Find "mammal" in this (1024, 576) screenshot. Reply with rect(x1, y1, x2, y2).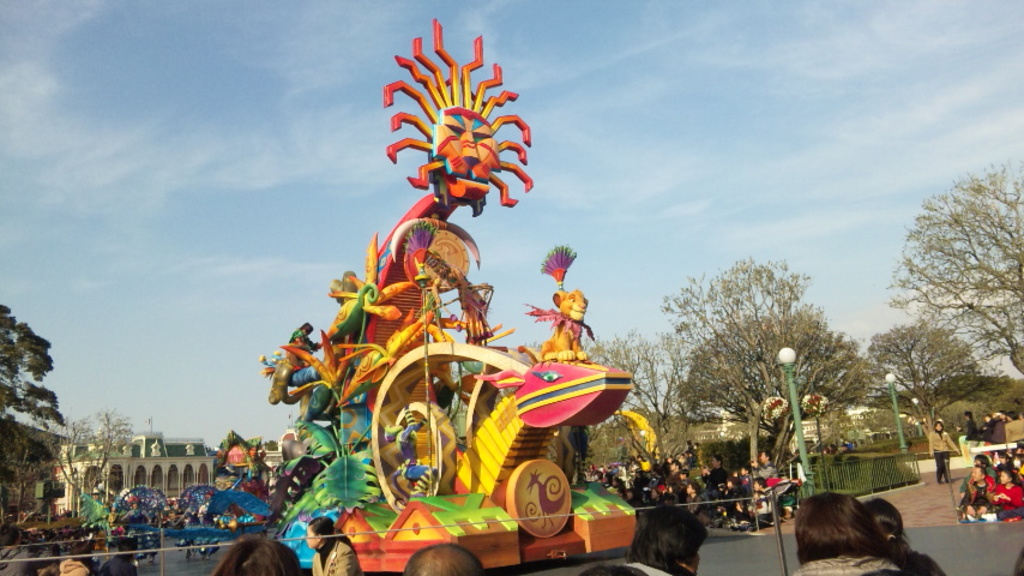
rect(199, 499, 219, 558).
